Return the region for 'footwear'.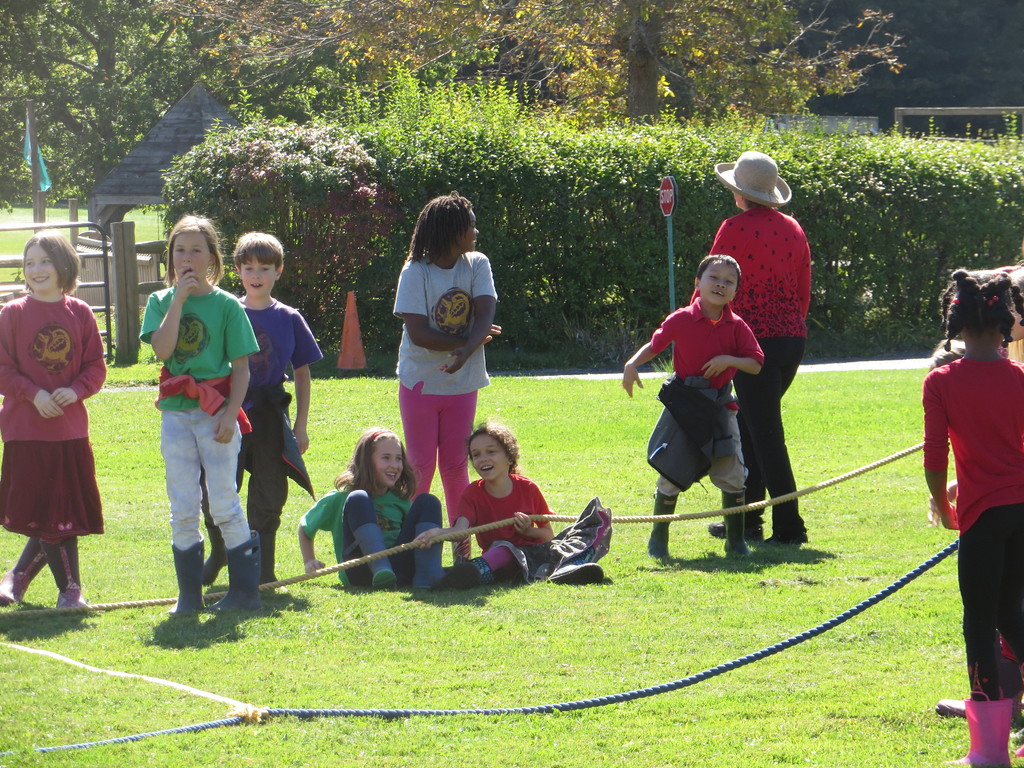
[937,699,966,716].
